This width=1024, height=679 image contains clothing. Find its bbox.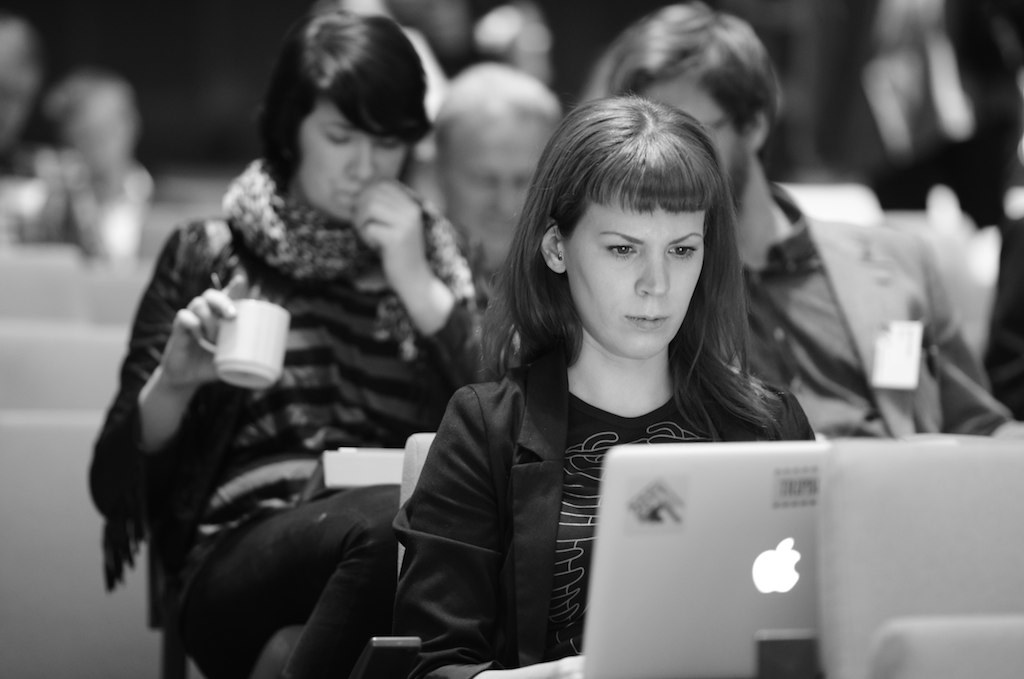
392:249:844:620.
